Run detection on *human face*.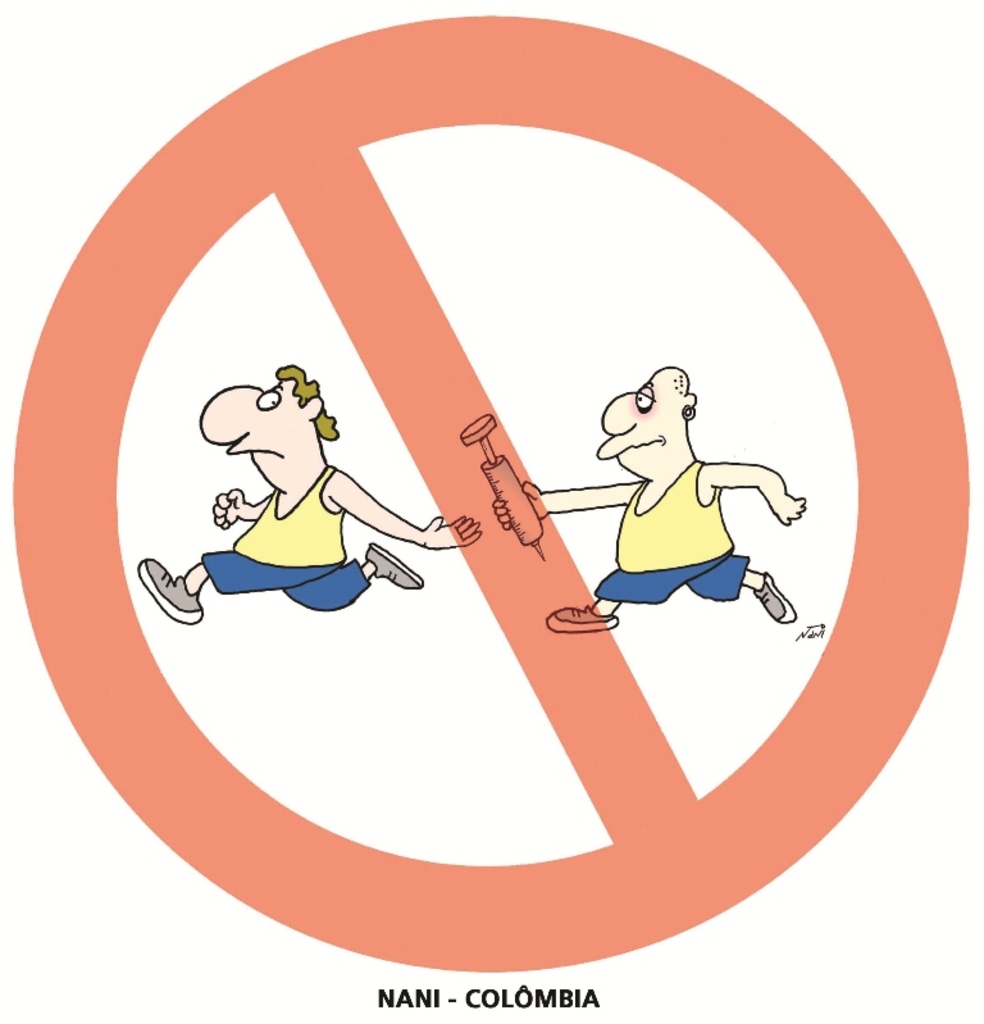
Result: 202 378 308 488.
